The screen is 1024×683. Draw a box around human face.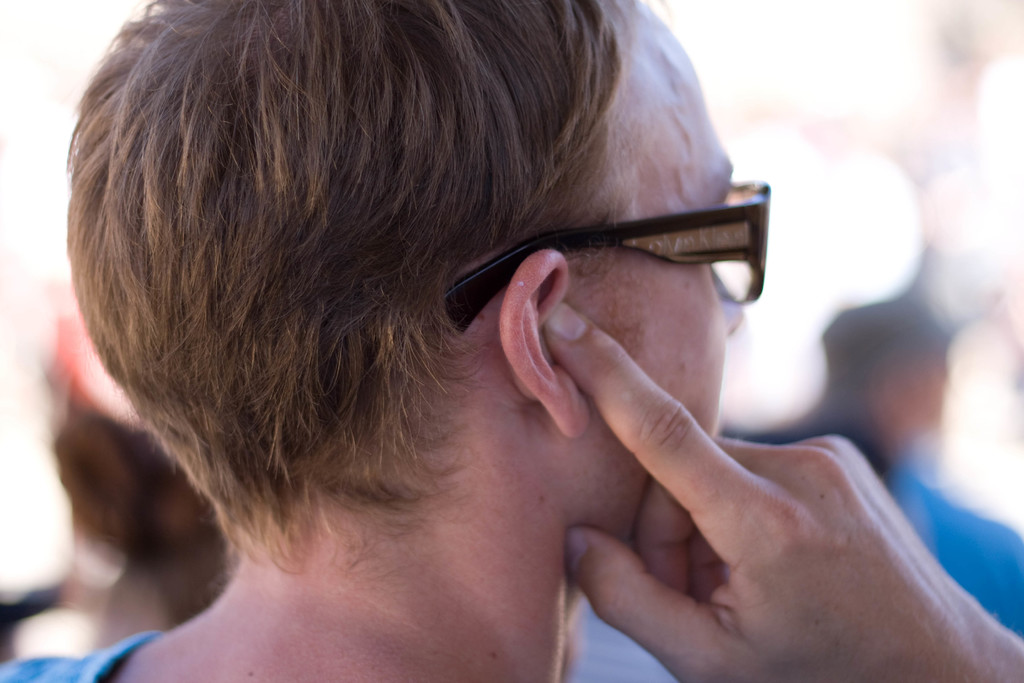
593:13:742:537.
